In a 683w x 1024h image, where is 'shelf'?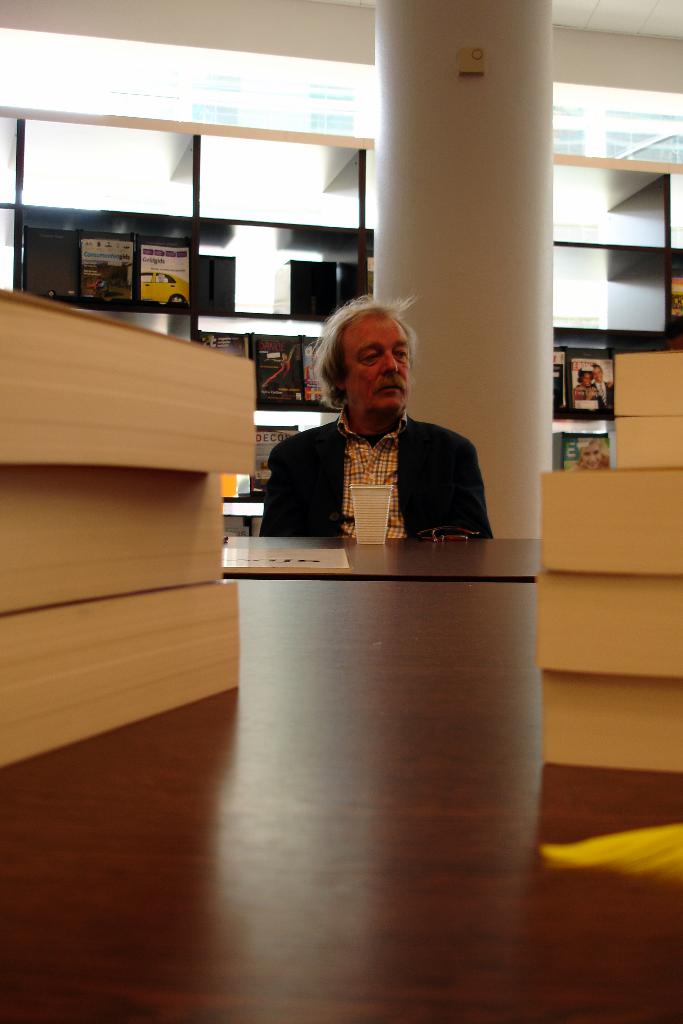
(188,319,374,403).
